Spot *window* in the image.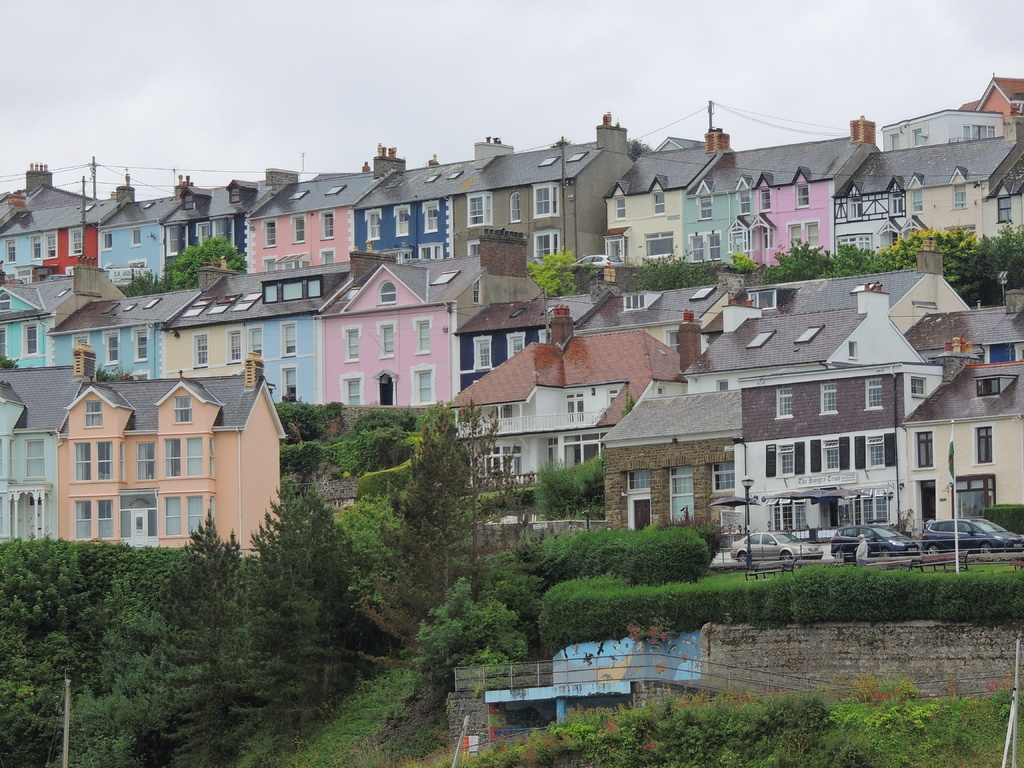
*window* found at crop(179, 292, 262, 317).
